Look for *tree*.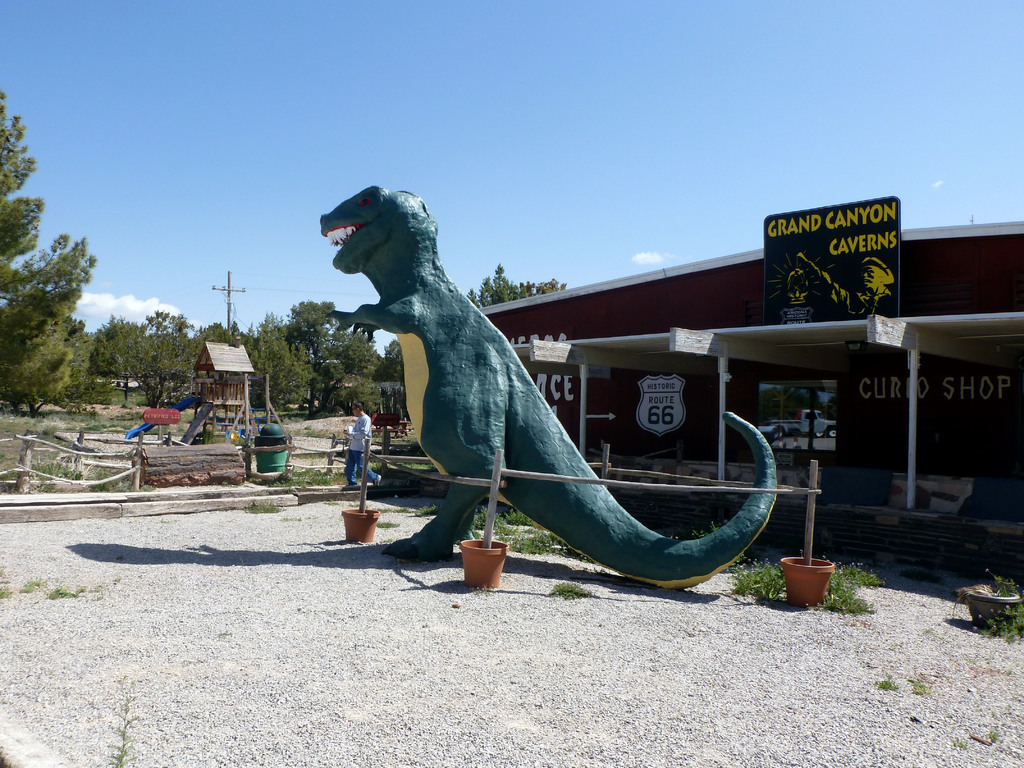
Found: <box>382,339,406,381</box>.
